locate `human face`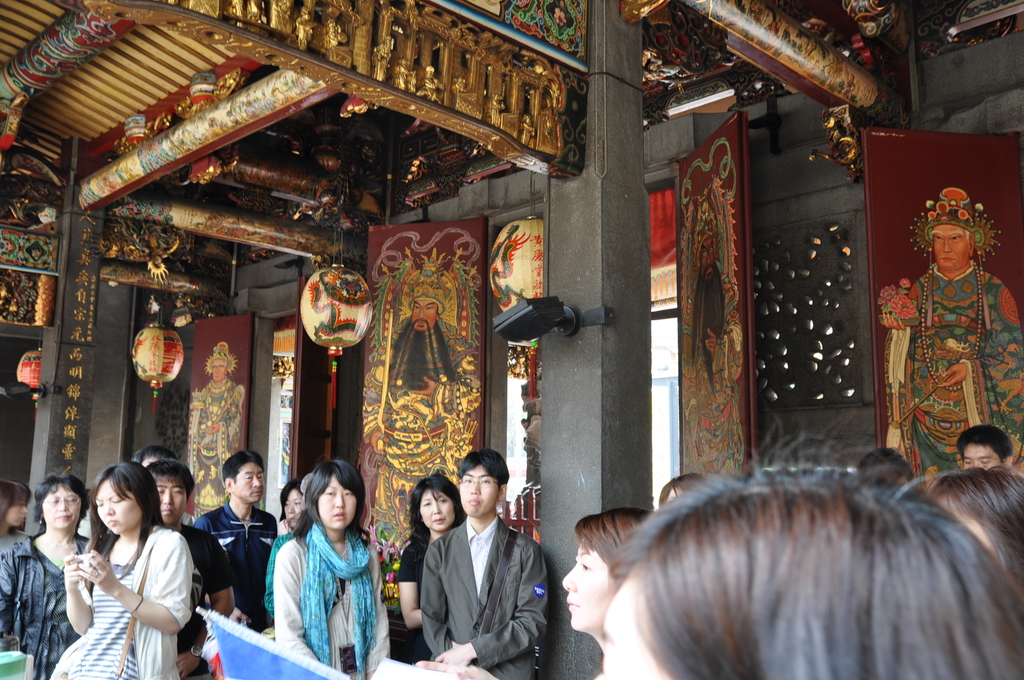
x1=562 y1=541 x2=620 y2=629
